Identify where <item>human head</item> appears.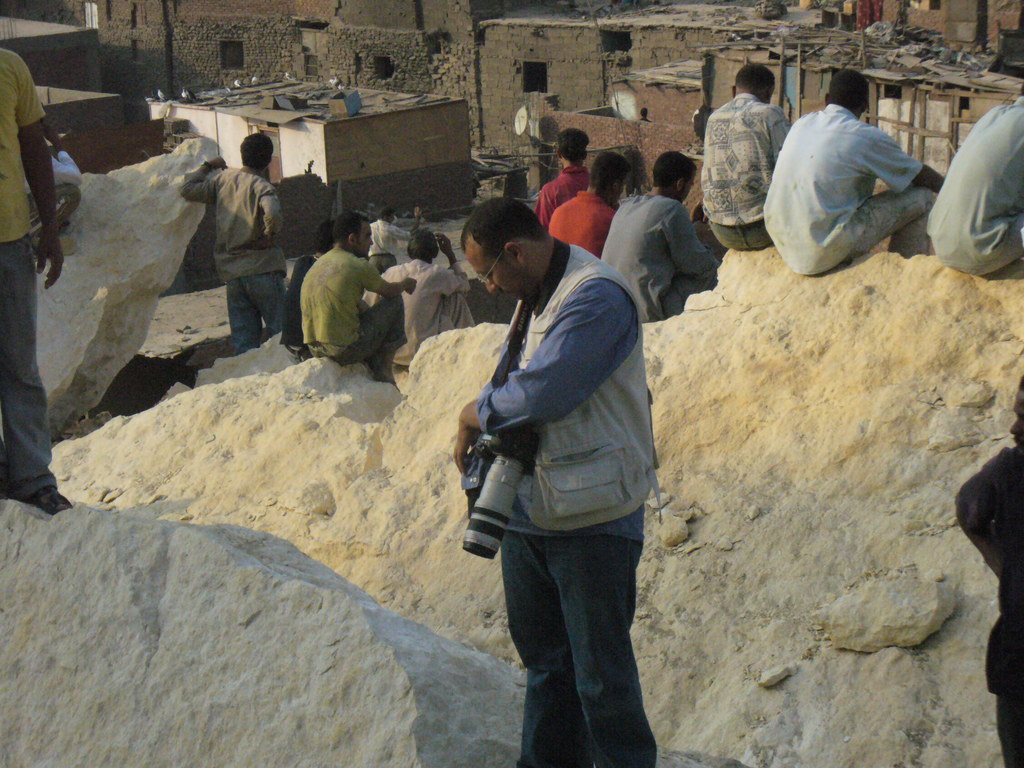
Appears at [x1=653, y1=150, x2=698, y2=203].
